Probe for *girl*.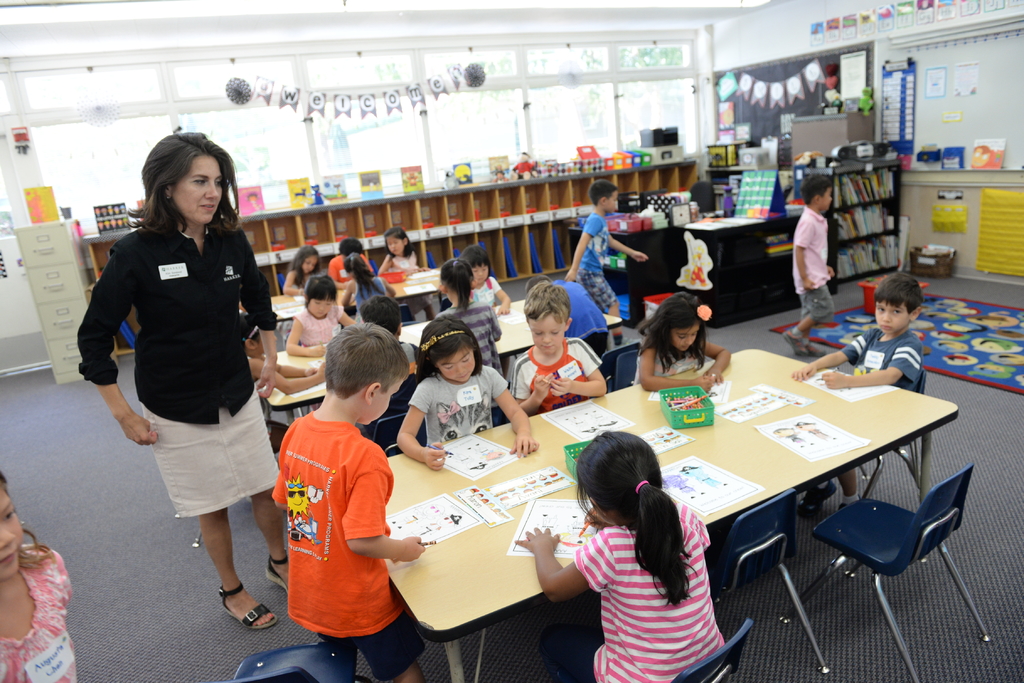
Probe result: (396,315,540,470).
